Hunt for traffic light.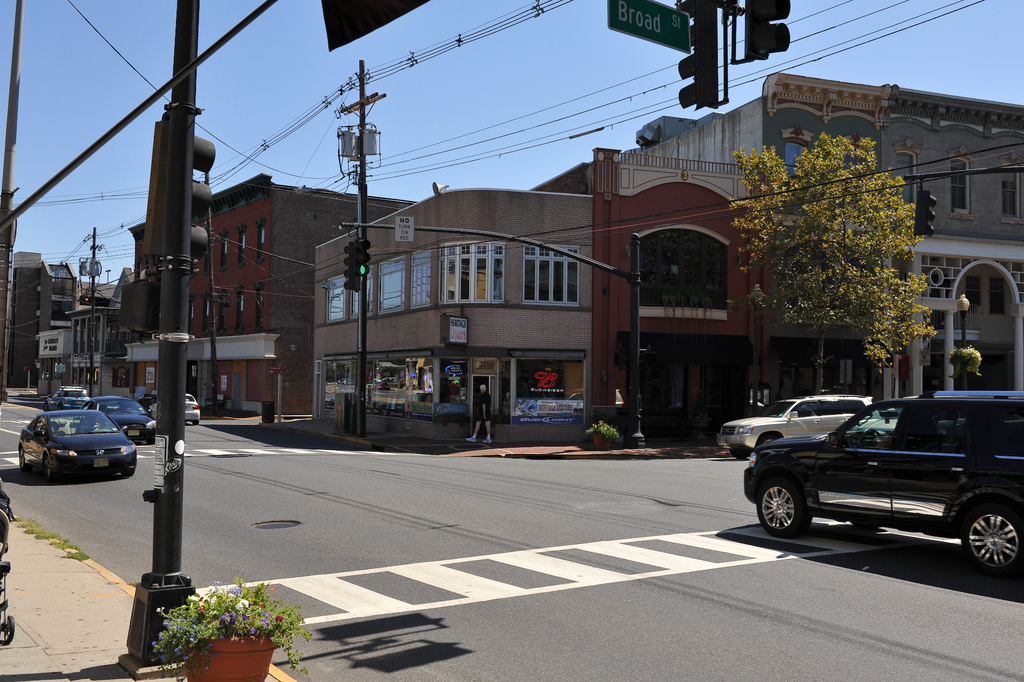
Hunted down at bbox=(915, 179, 938, 238).
